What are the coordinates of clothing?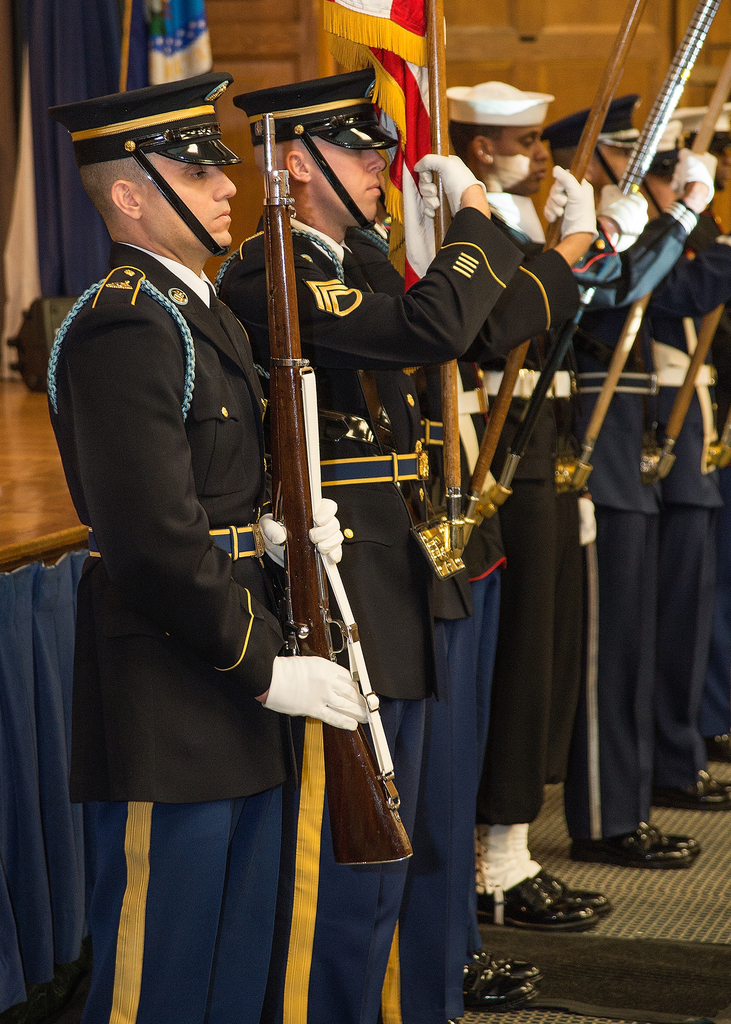
(x1=412, y1=176, x2=579, y2=1007).
